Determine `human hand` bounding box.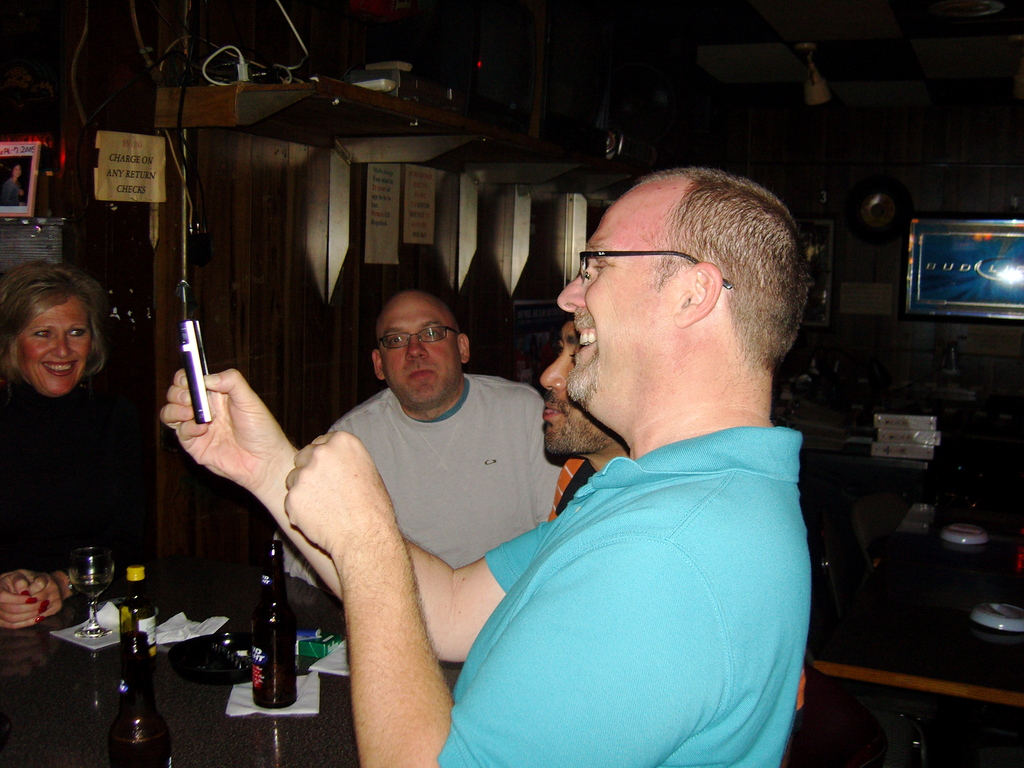
Determined: 0/564/49/632.
